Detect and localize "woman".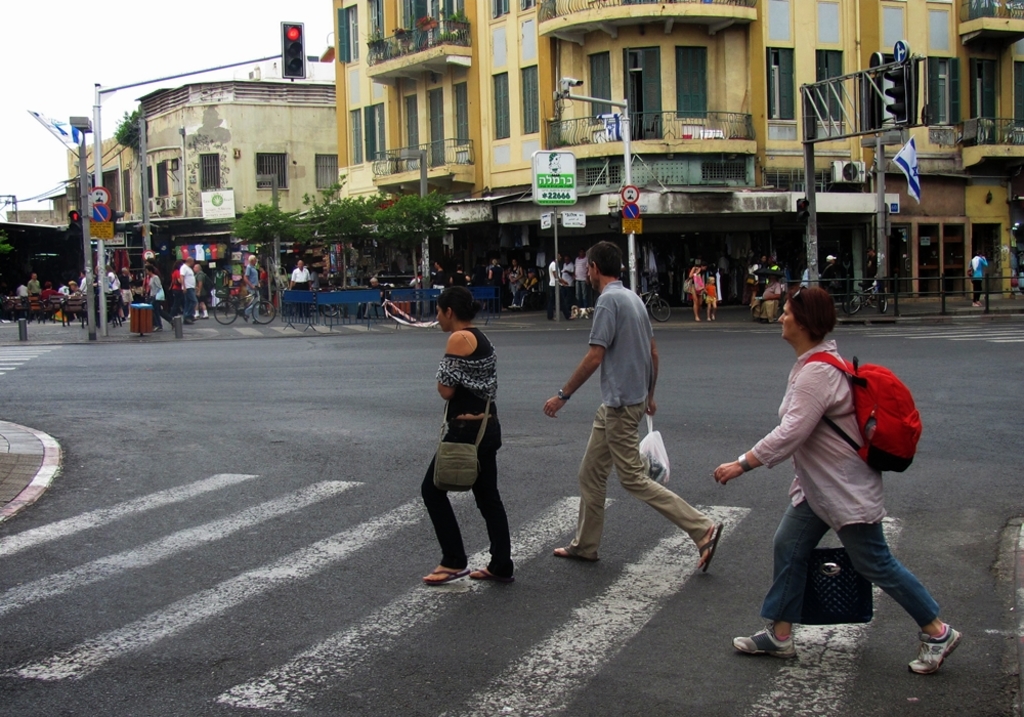
Localized at x1=37 y1=280 x2=70 y2=307.
